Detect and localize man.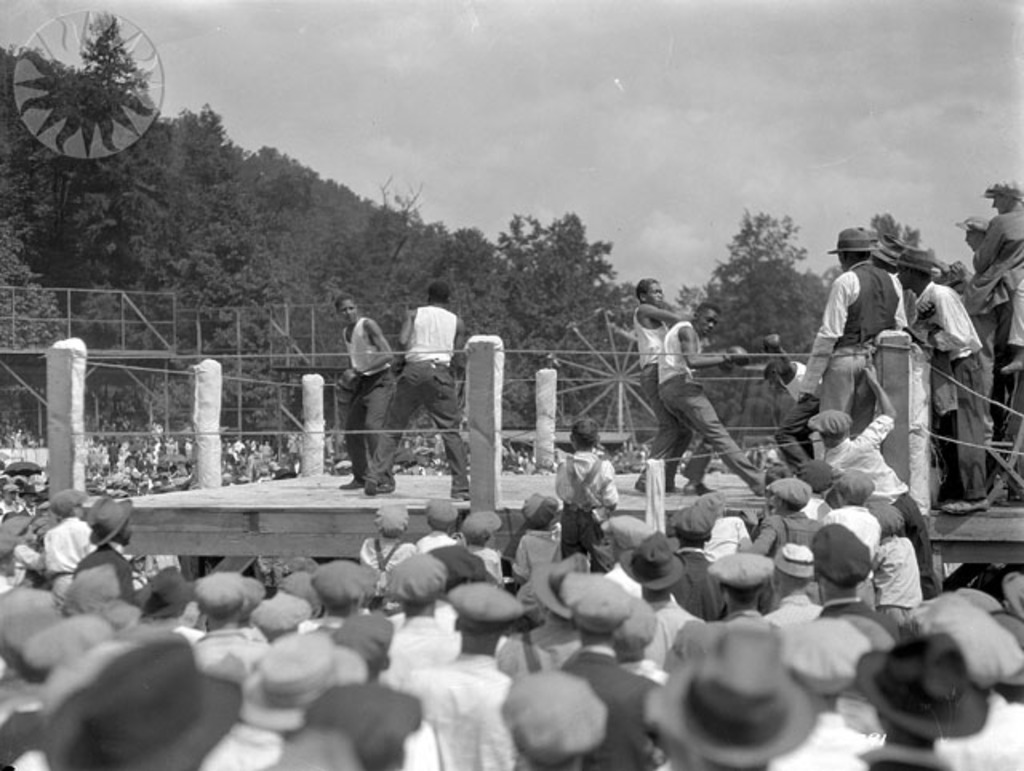
Localized at 635, 274, 699, 489.
